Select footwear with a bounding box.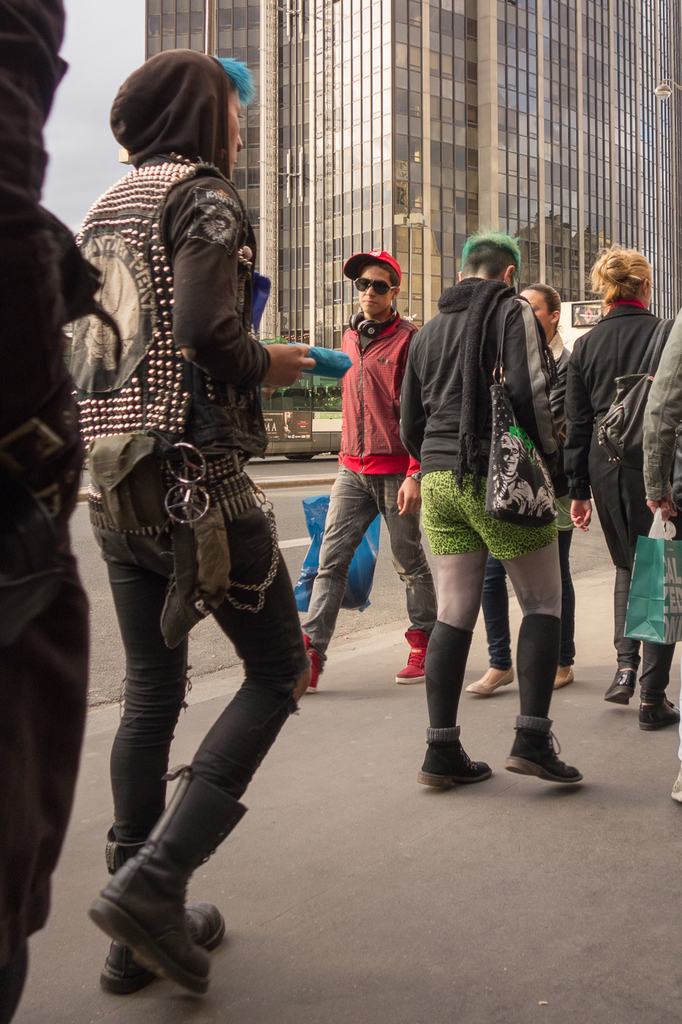
464,669,514,698.
